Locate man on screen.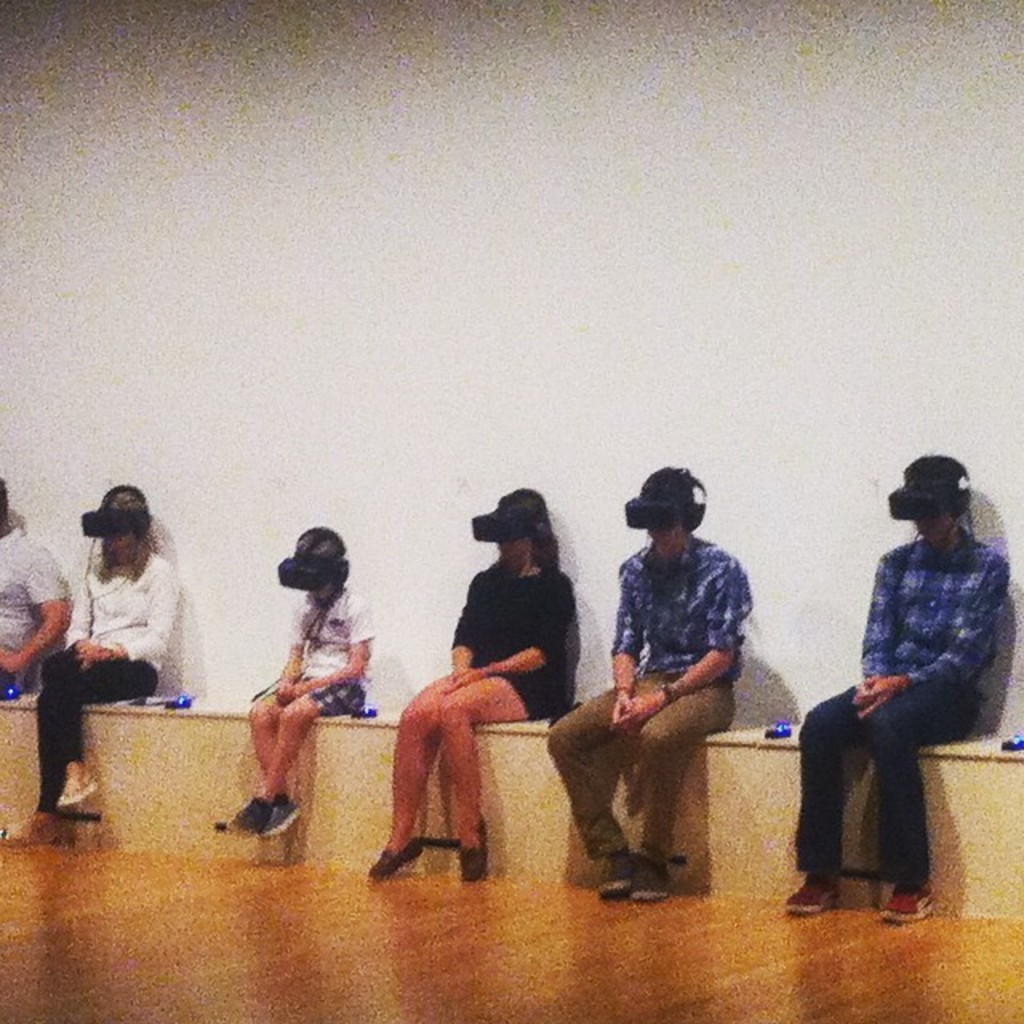
On screen at [787,451,1011,917].
